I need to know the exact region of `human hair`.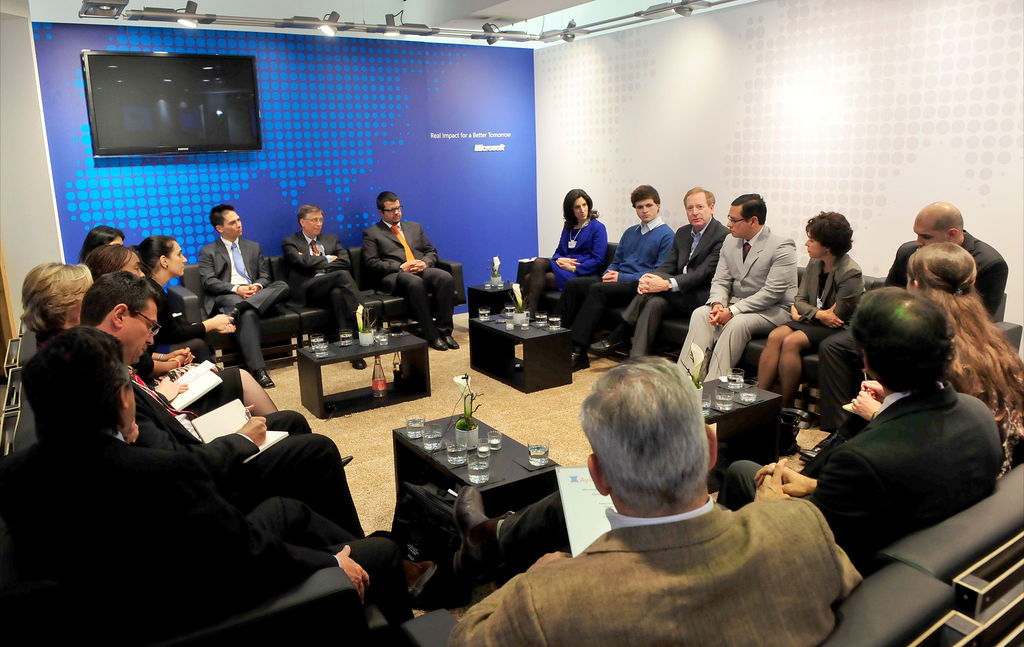
Region: x1=20, y1=323, x2=134, y2=441.
